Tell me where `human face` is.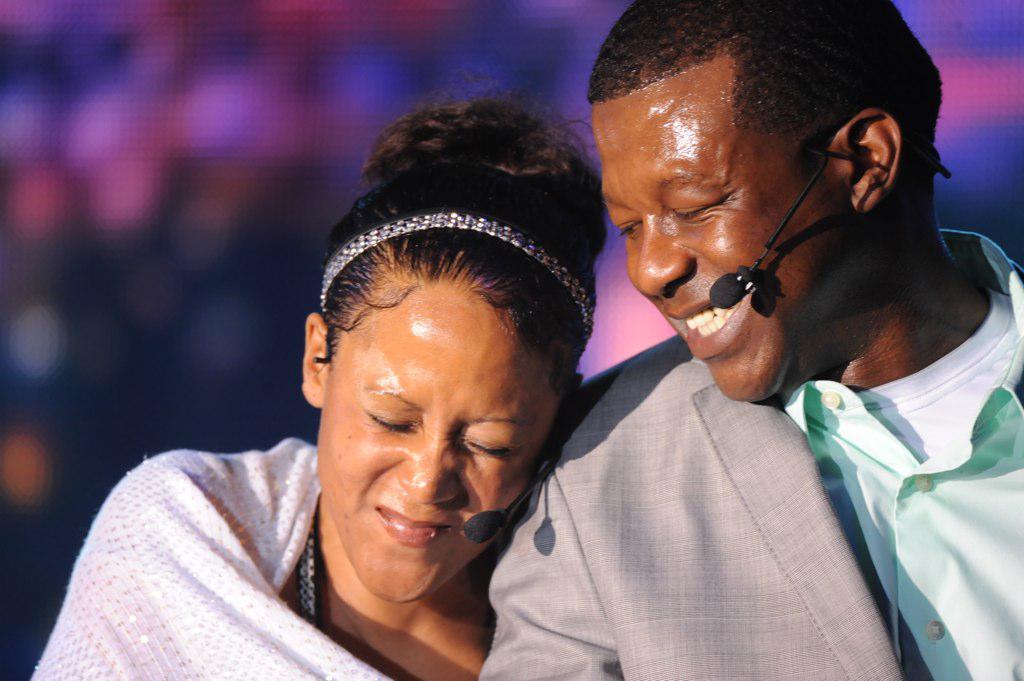
`human face` is at Rect(322, 281, 564, 604).
